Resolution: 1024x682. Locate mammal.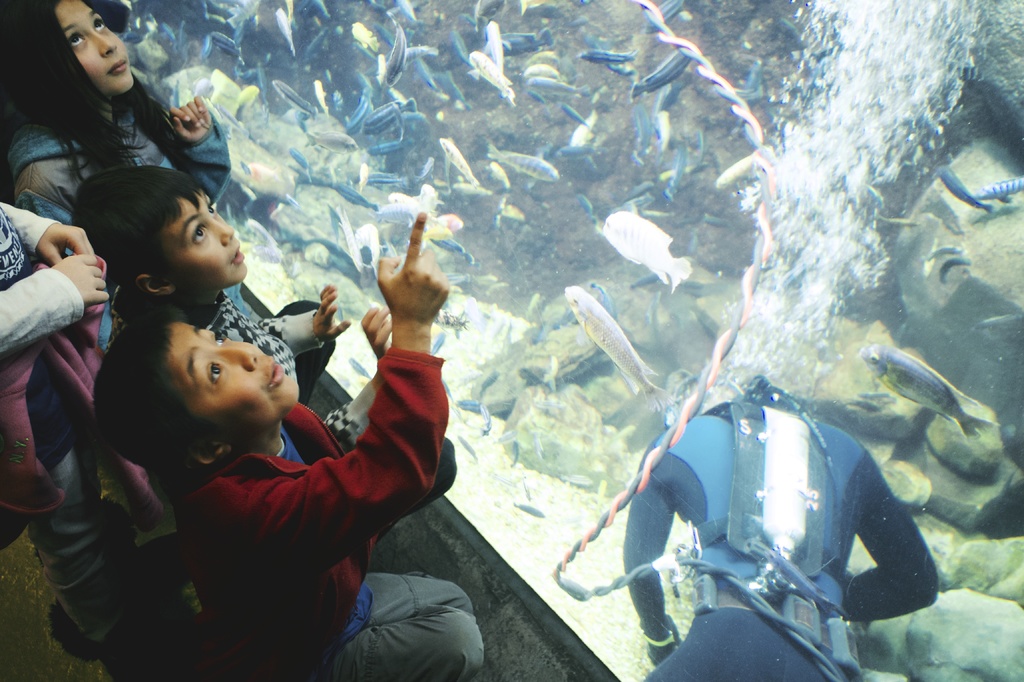
locate(93, 212, 479, 681).
